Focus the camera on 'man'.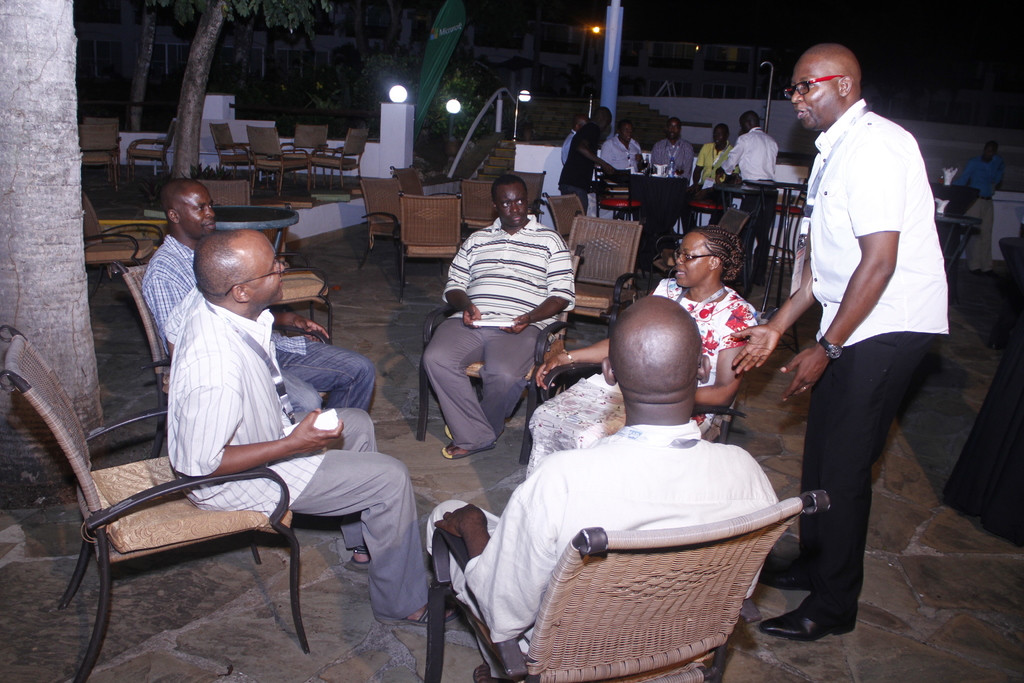
Focus region: (422, 174, 576, 461).
